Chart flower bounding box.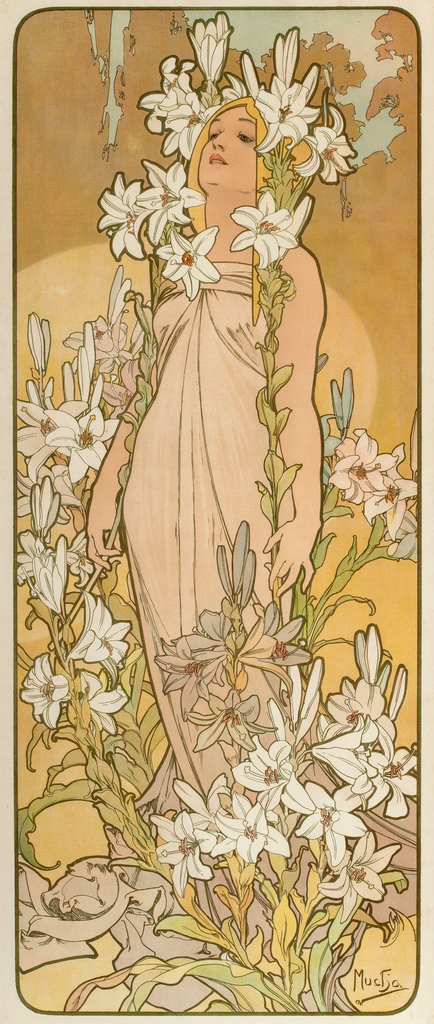
Charted: left=302, top=106, right=367, bottom=169.
